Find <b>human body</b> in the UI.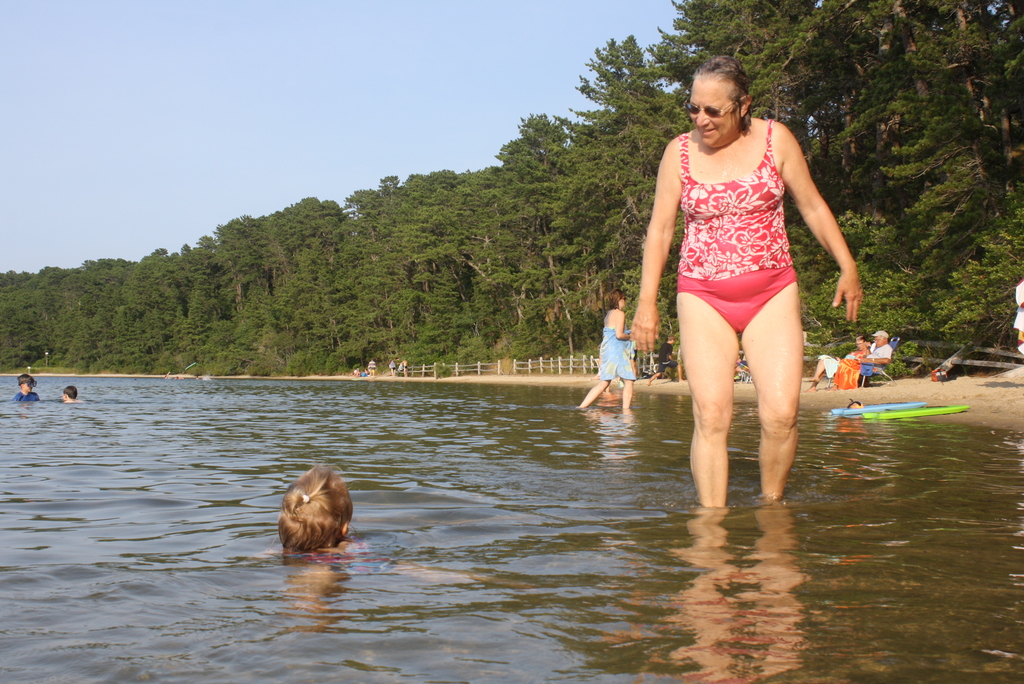
UI element at pyautogui.locateOnScreen(63, 384, 81, 401).
